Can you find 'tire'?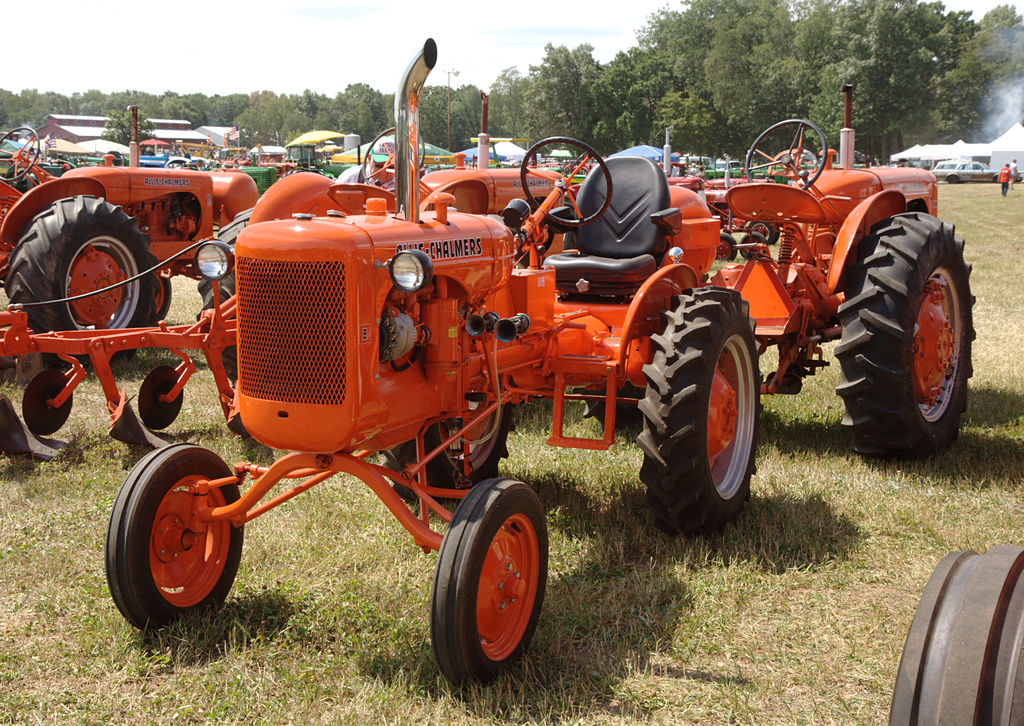
Yes, bounding box: x1=884, y1=542, x2=1023, y2=725.
